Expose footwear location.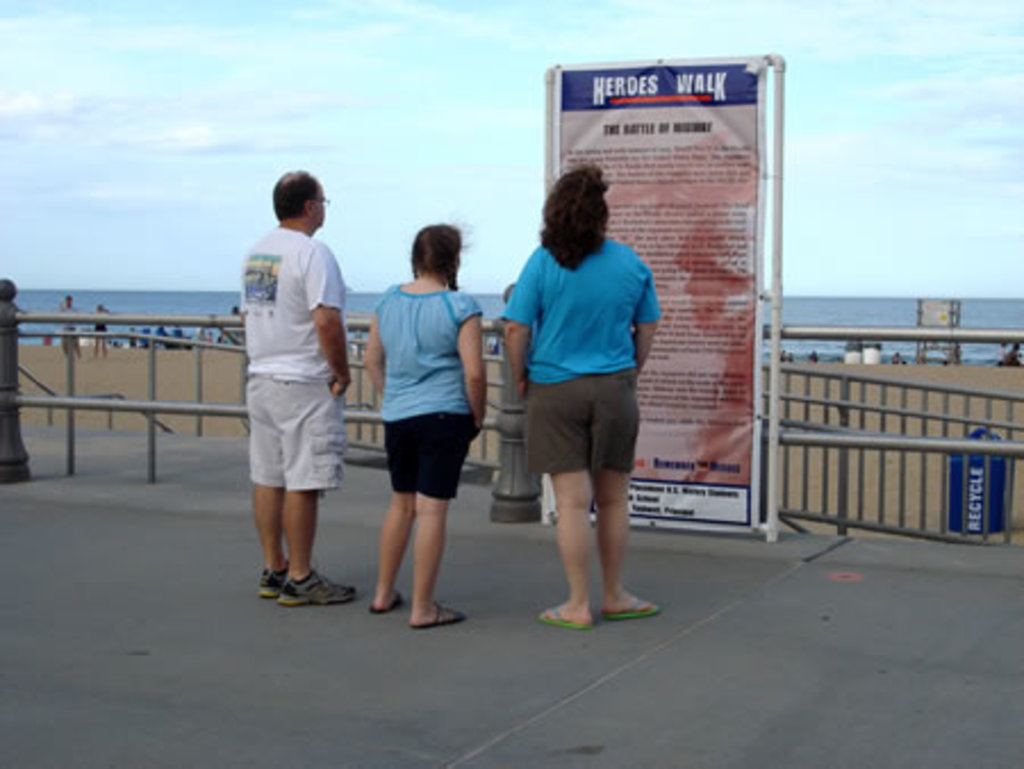
Exposed at 369:589:403:610.
